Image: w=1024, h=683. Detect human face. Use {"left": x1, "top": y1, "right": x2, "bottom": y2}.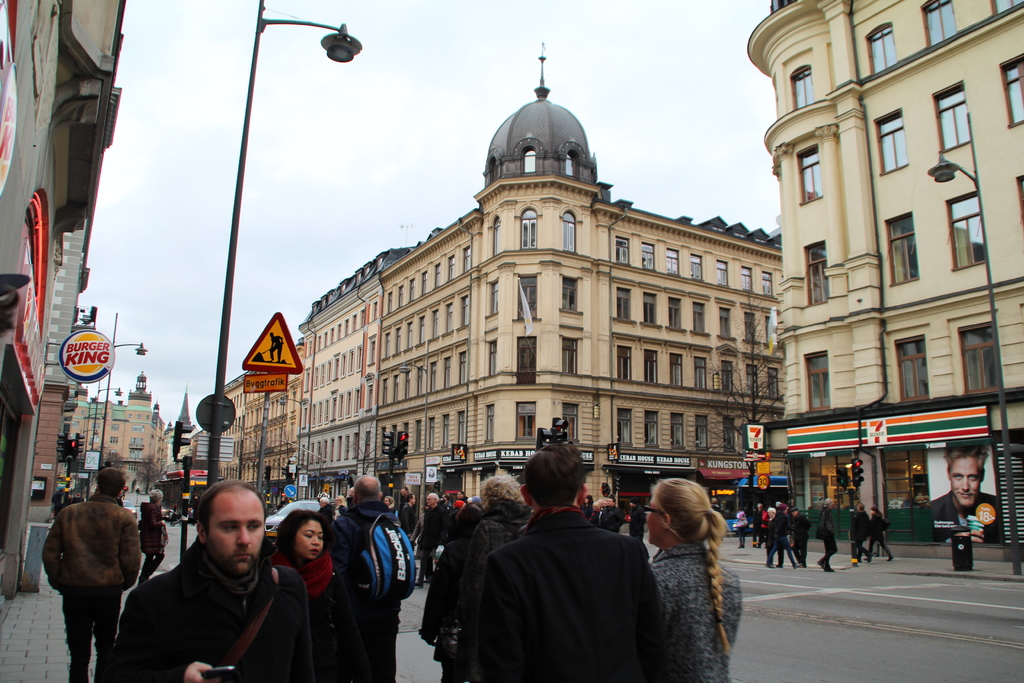
{"left": 317, "top": 498, "right": 326, "bottom": 509}.
